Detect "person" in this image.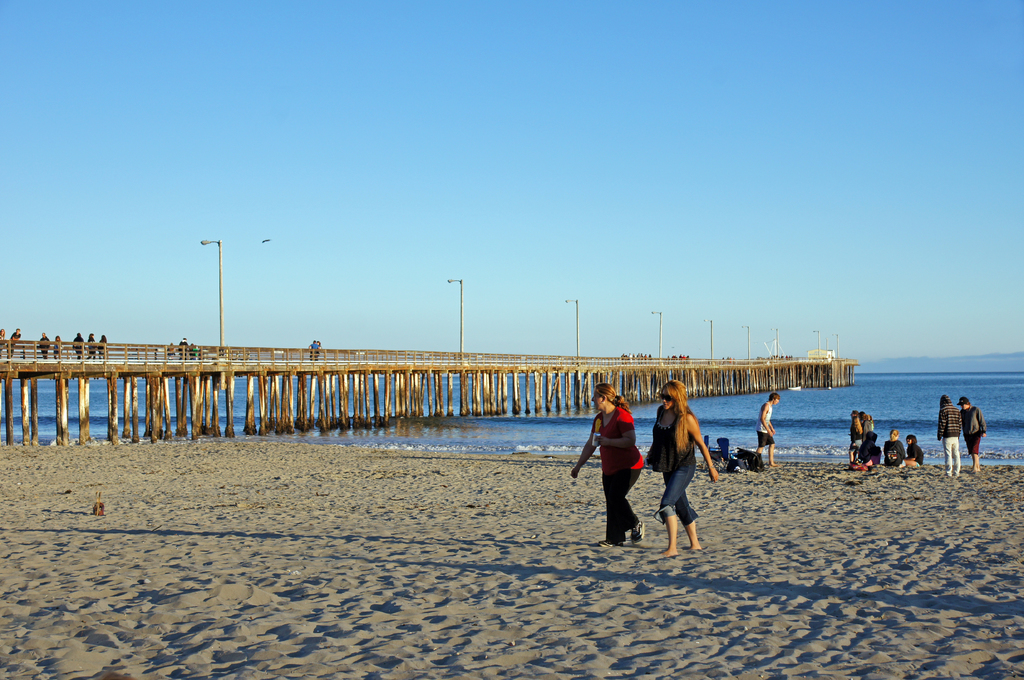
Detection: region(590, 372, 653, 546).
